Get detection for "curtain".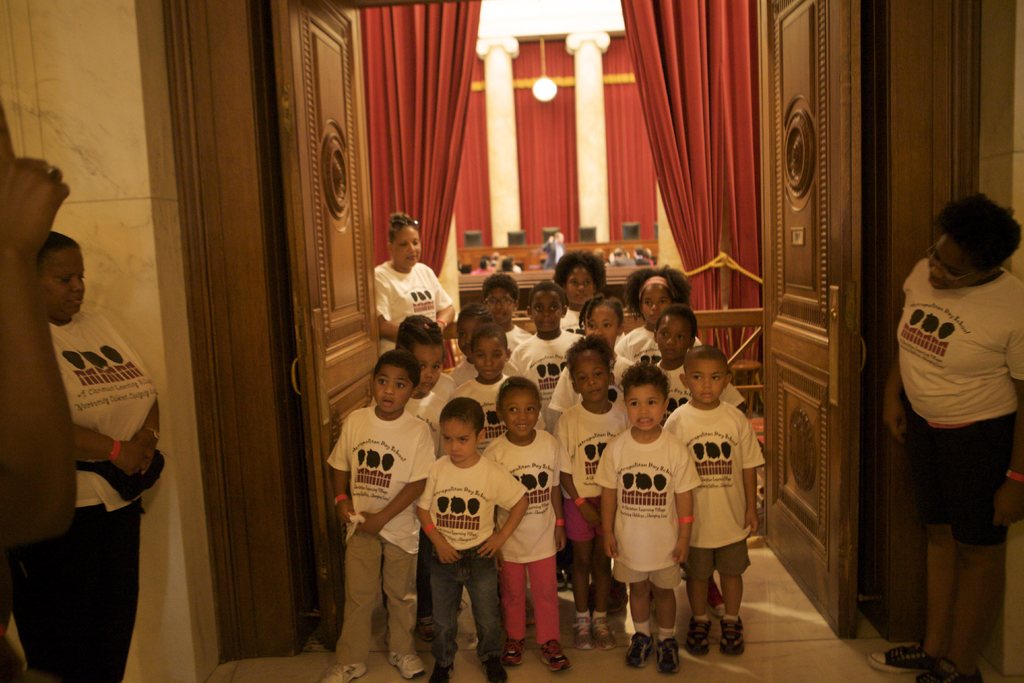
Detection: [left=513, top=31, right=573, bottom=241].
